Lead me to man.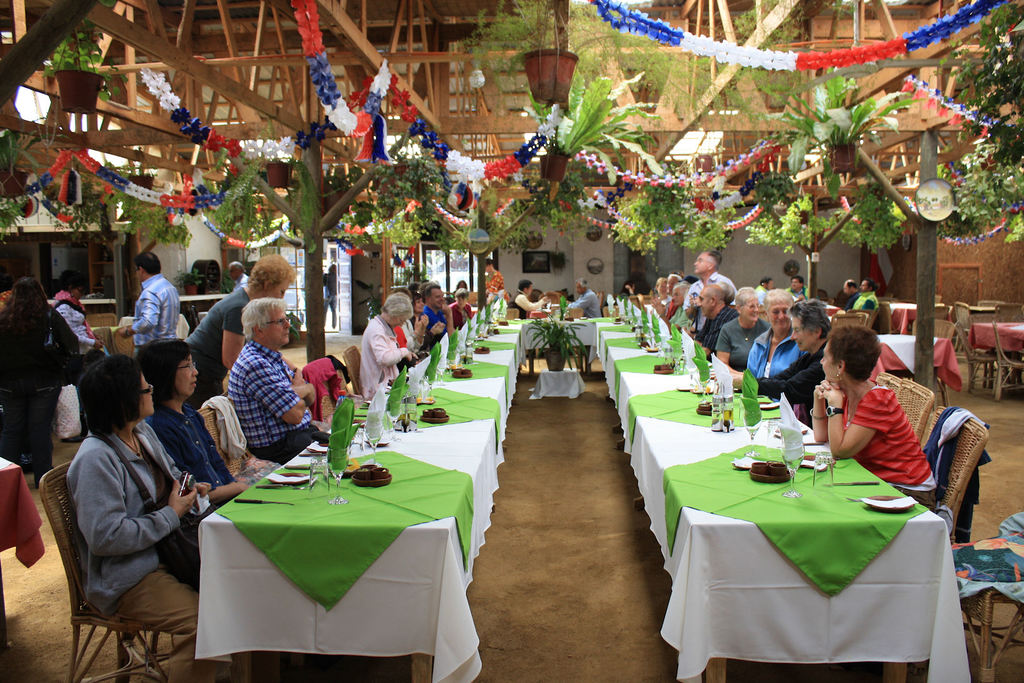
Lead to [508, 281, 557, 322].
